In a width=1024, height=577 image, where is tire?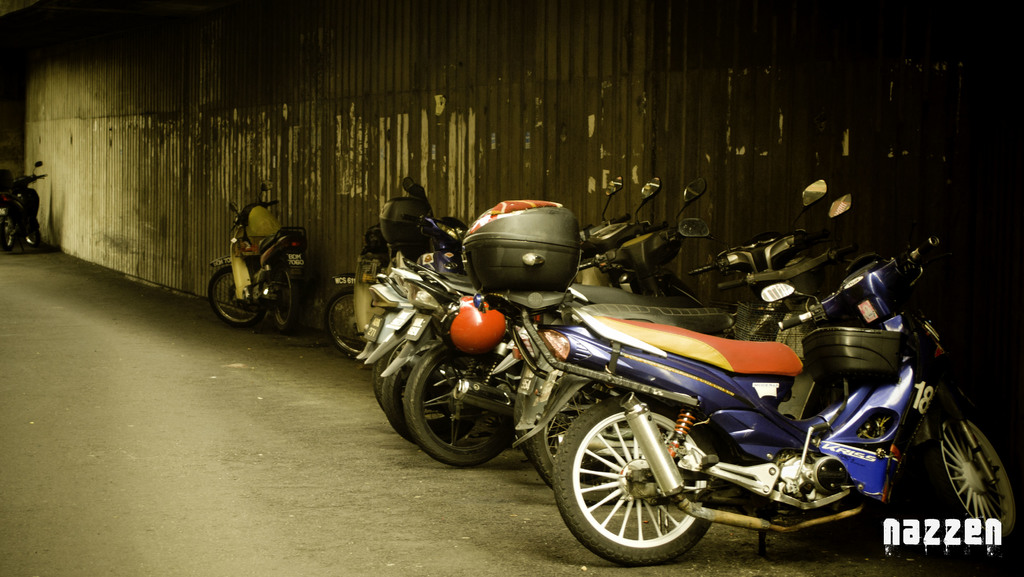
left=923, top=404, right=1021, bottom=567.
